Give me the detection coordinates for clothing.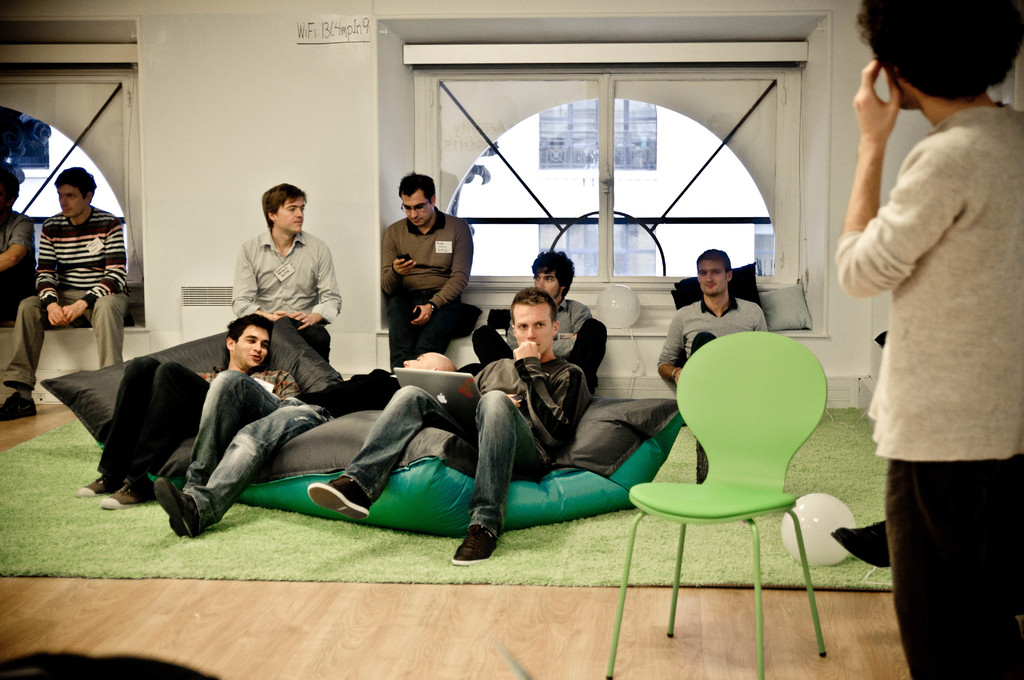
box=[334, 353, 594, 540].
